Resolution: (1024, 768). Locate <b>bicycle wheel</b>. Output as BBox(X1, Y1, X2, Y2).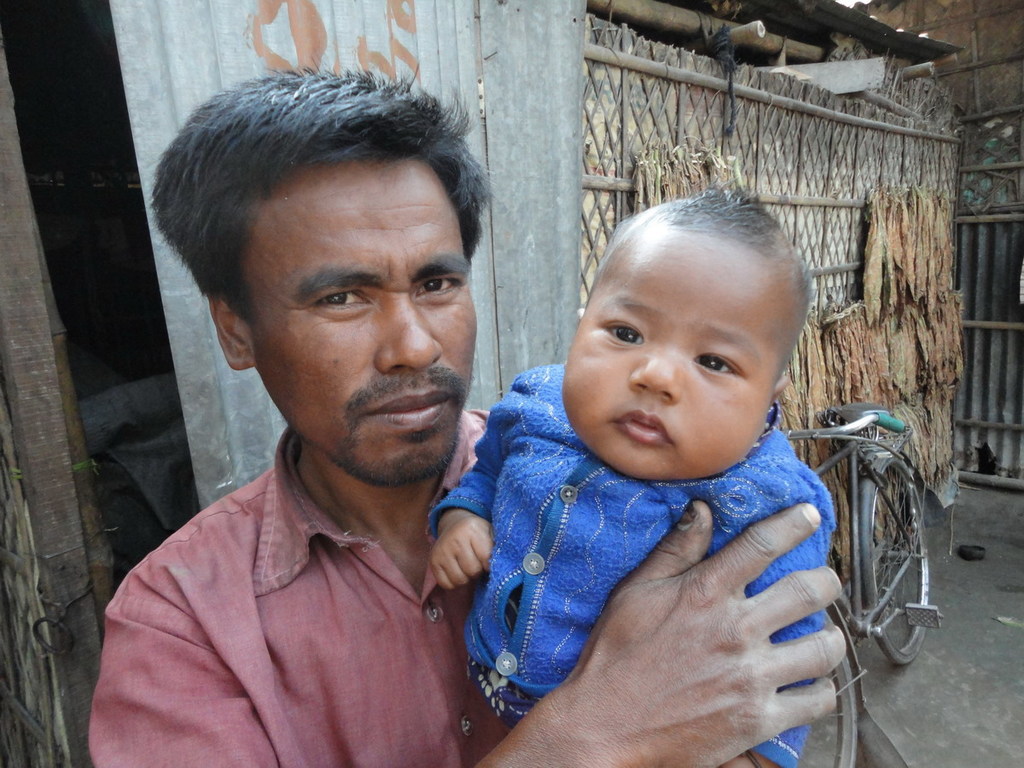
BBox(861, 469, 932, 661).
